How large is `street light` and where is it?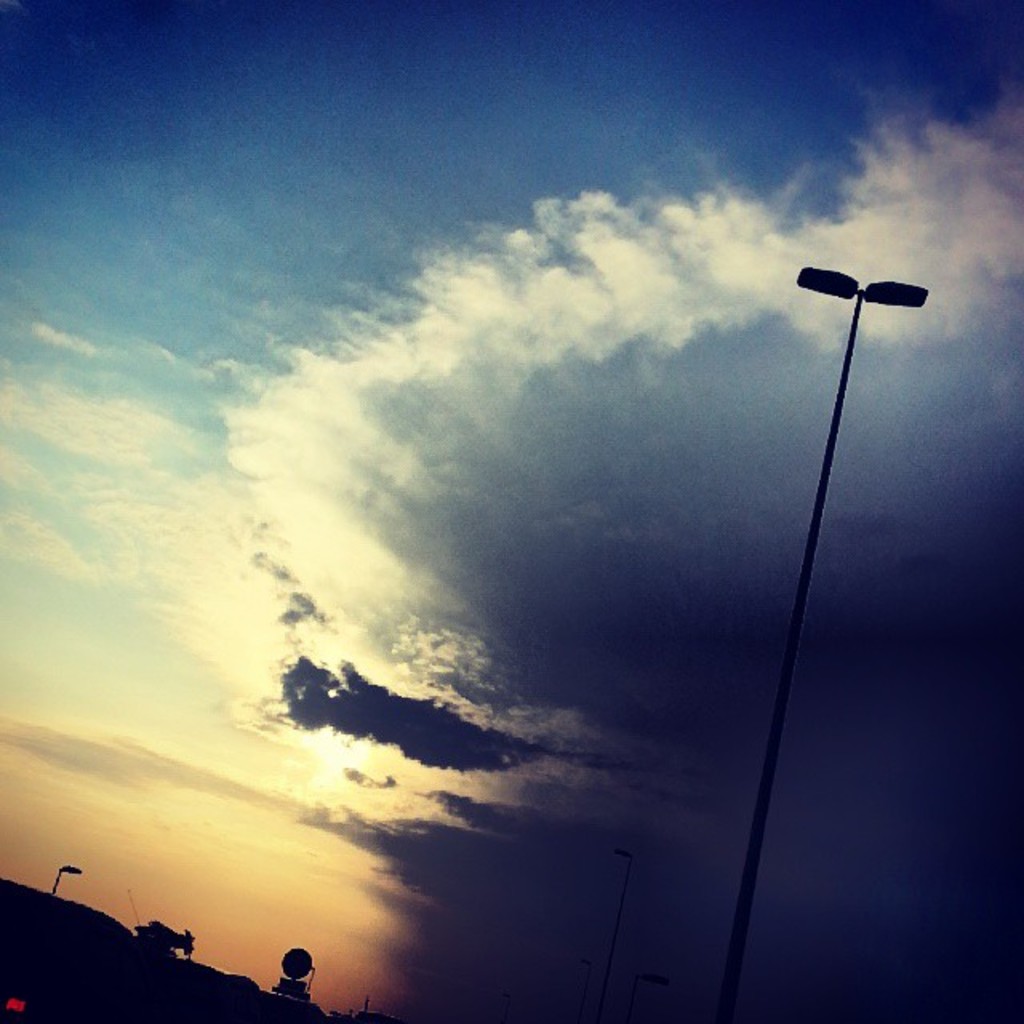
Bounding box: [574, 957, 595, 1022].
